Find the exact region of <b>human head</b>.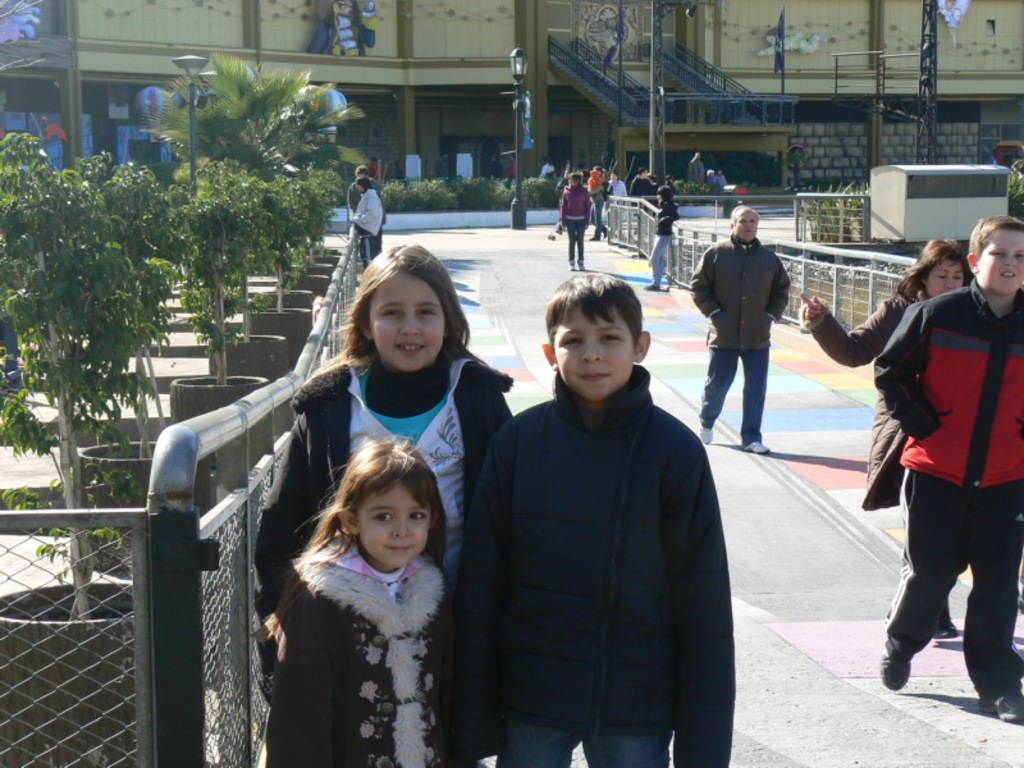
Exact region: {"left": 653, "top": 182, "right": 672, "bottom": 207}.
